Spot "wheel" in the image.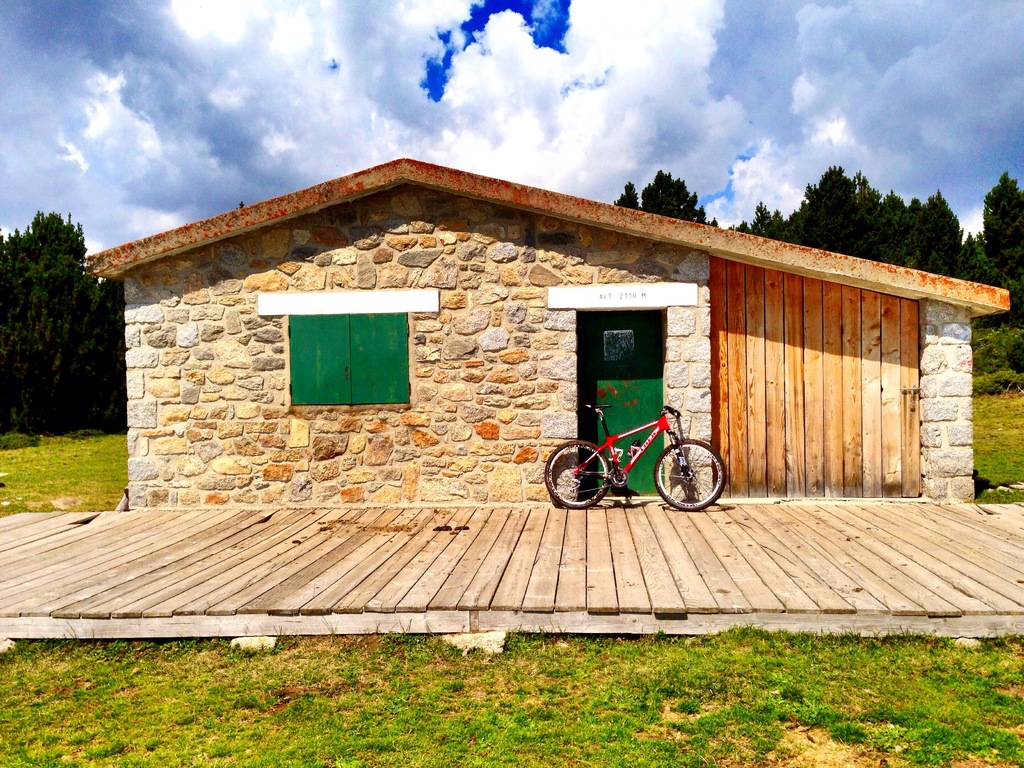
"wheel" found at crop(653, 434, 726, 513).
